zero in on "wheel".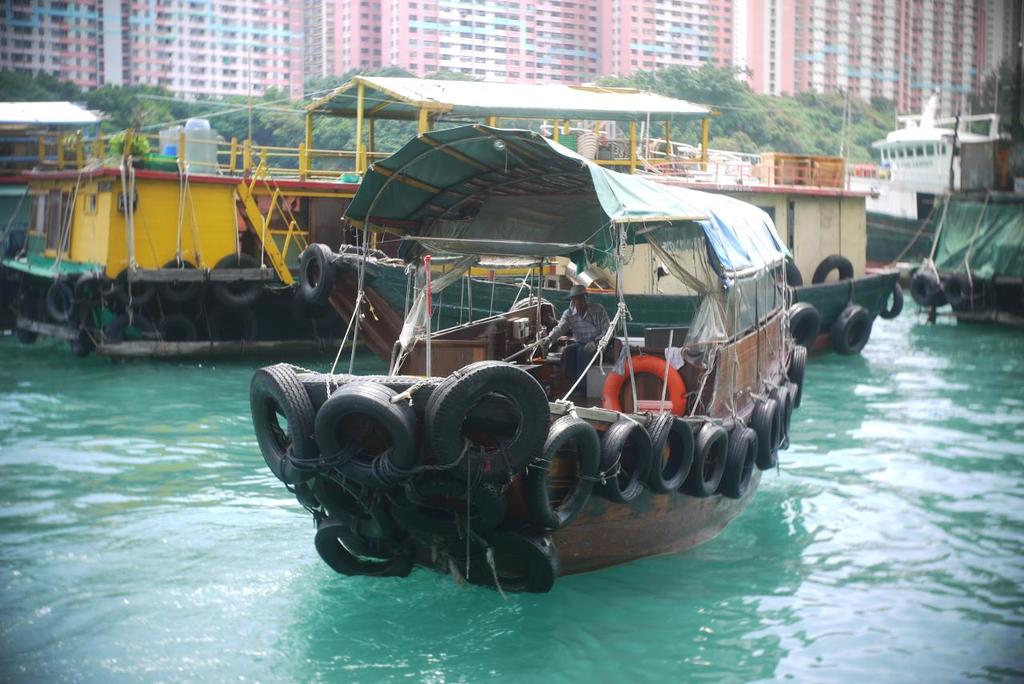
Zeroed in: box=[310, 382, 412, 487].
